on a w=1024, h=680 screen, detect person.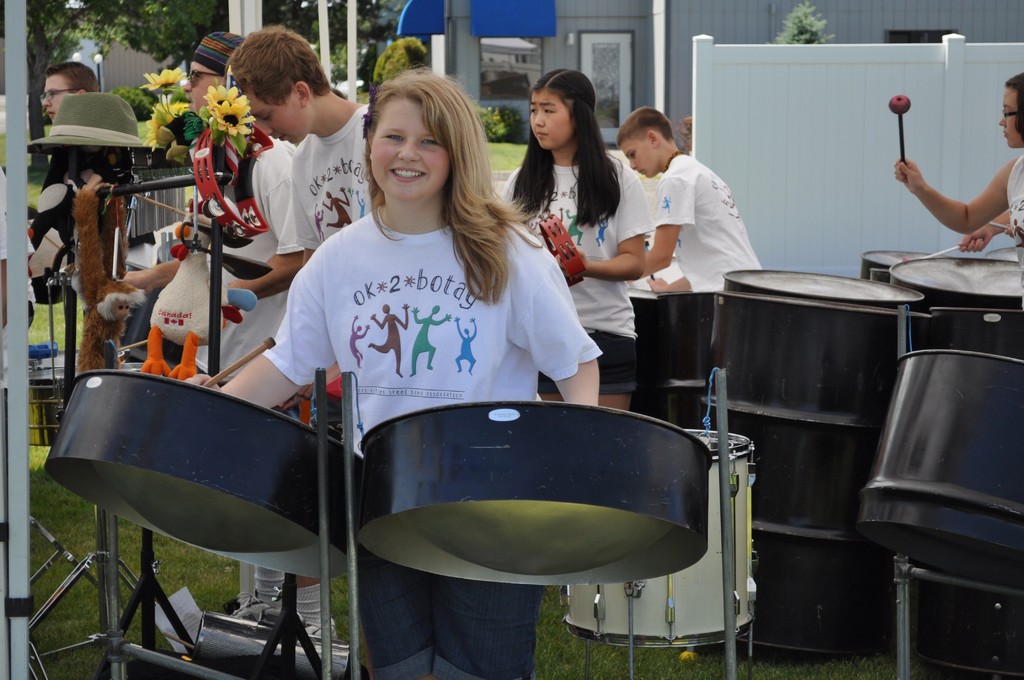
detection(496, 68, 638, 414).
